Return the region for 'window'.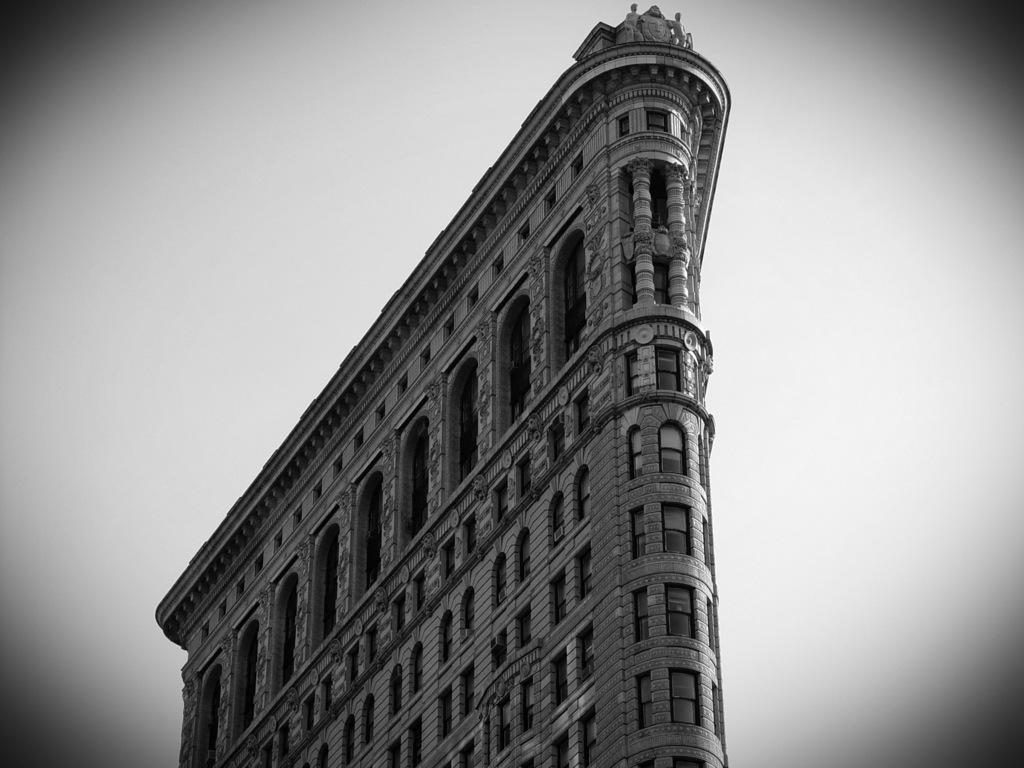
pyautogui.locateOnScreen(567, 153, 586, 178).
